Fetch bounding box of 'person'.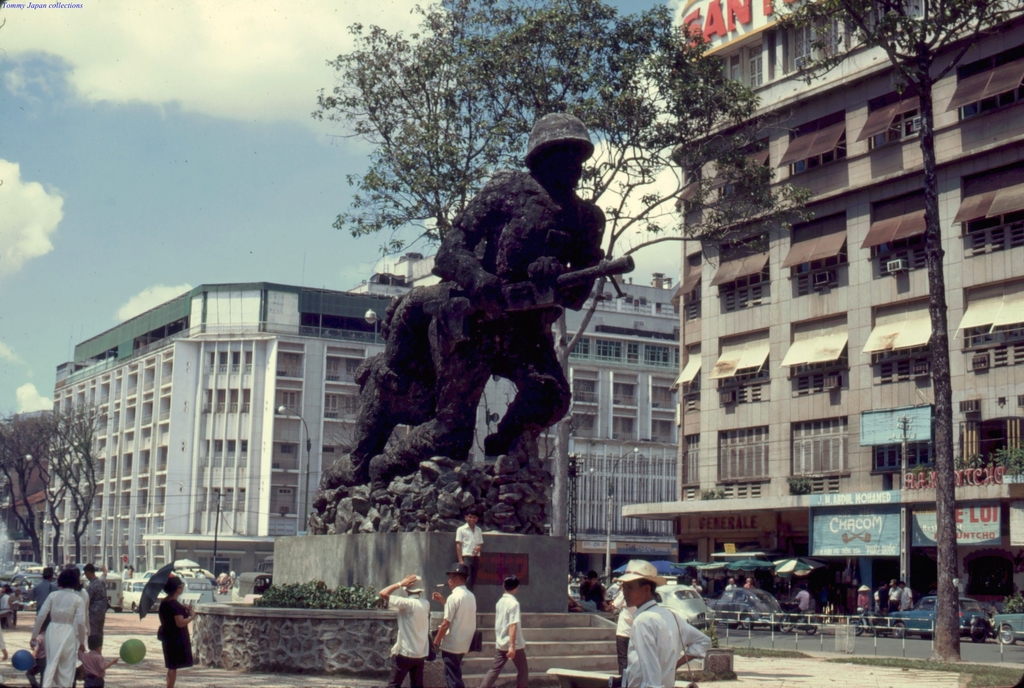
Bbox: x1=853 y1=585 x2=876 y2=632.
